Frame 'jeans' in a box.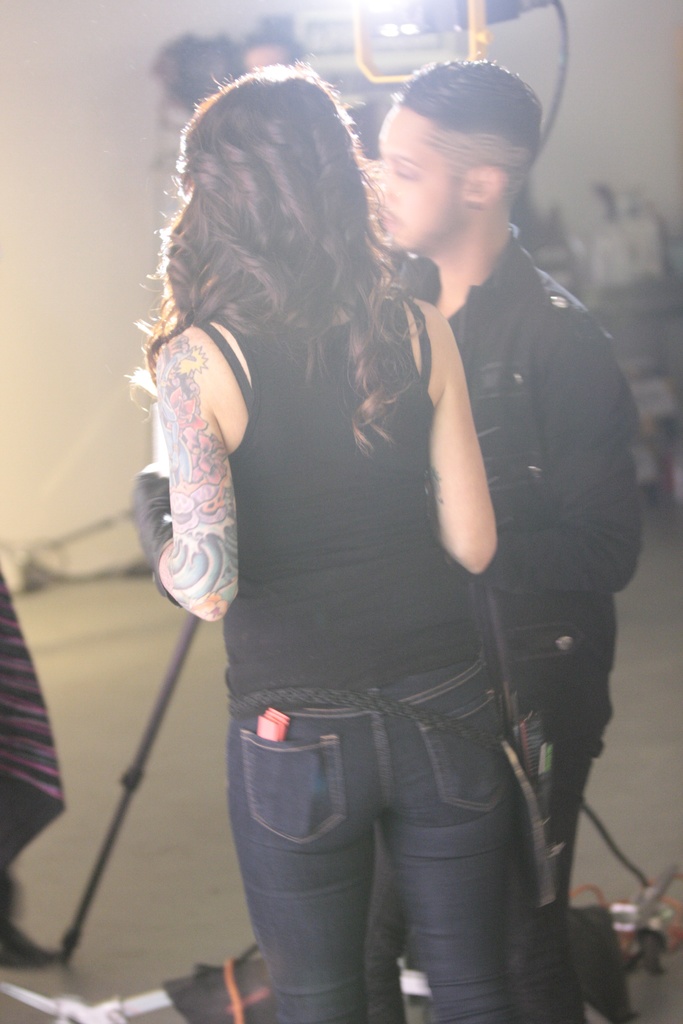
crop(202, 675, 597, 1016).
